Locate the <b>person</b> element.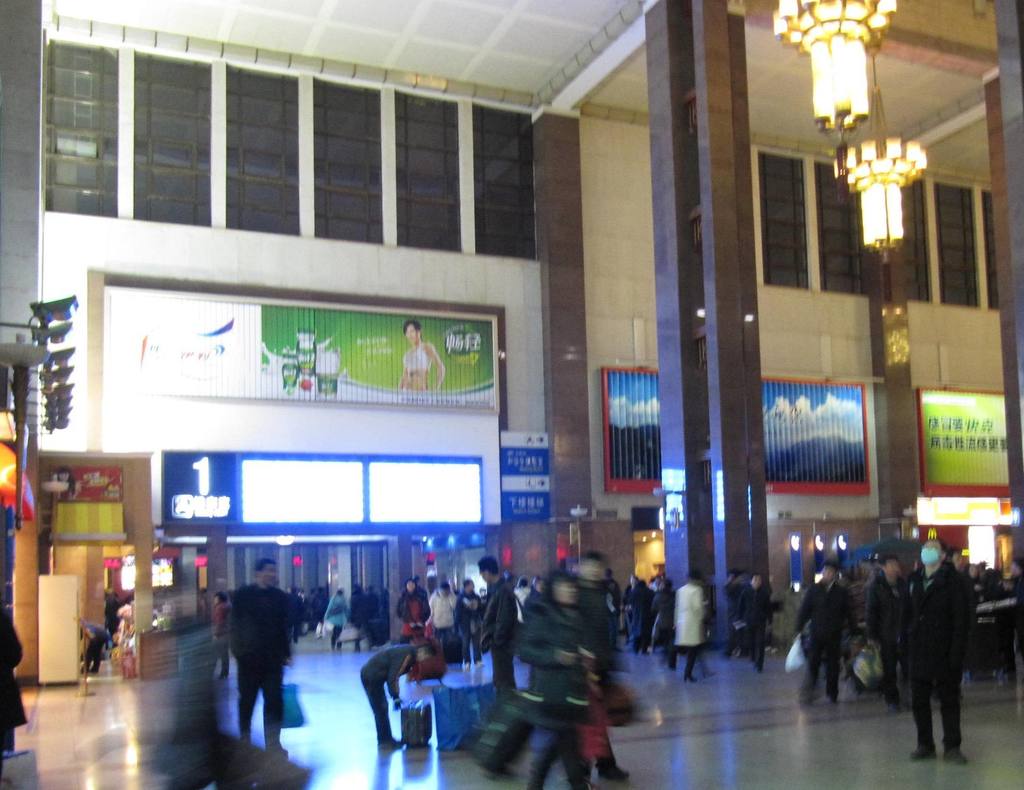
Element bbox: 403/314/452/394.
